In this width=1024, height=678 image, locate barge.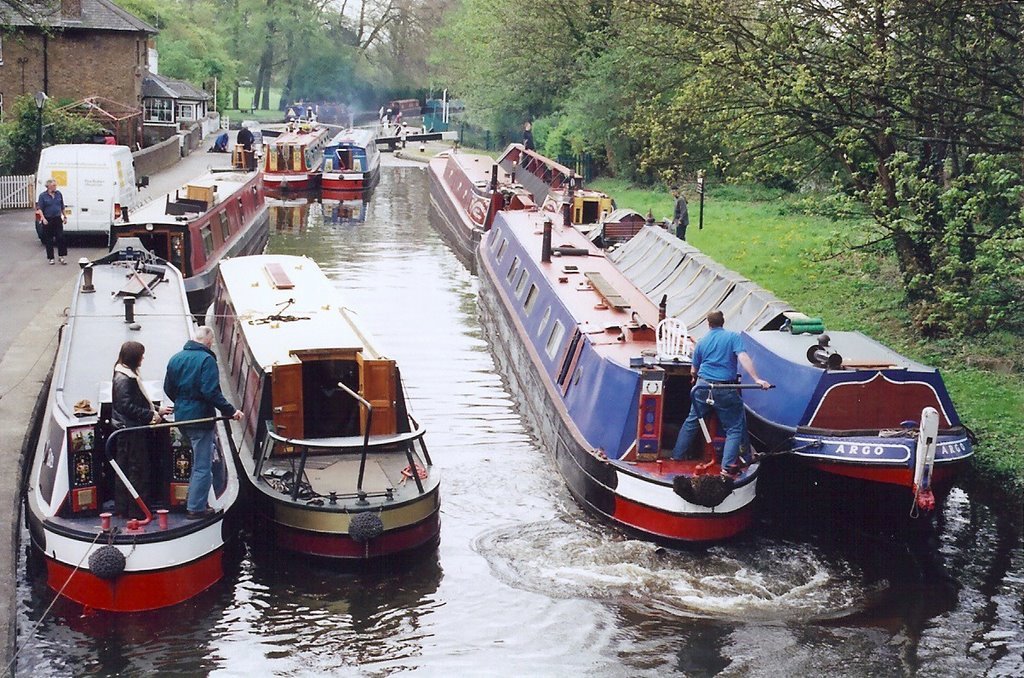
Bounding box: <bbox>199, 253, 440, 562</bbox>.
